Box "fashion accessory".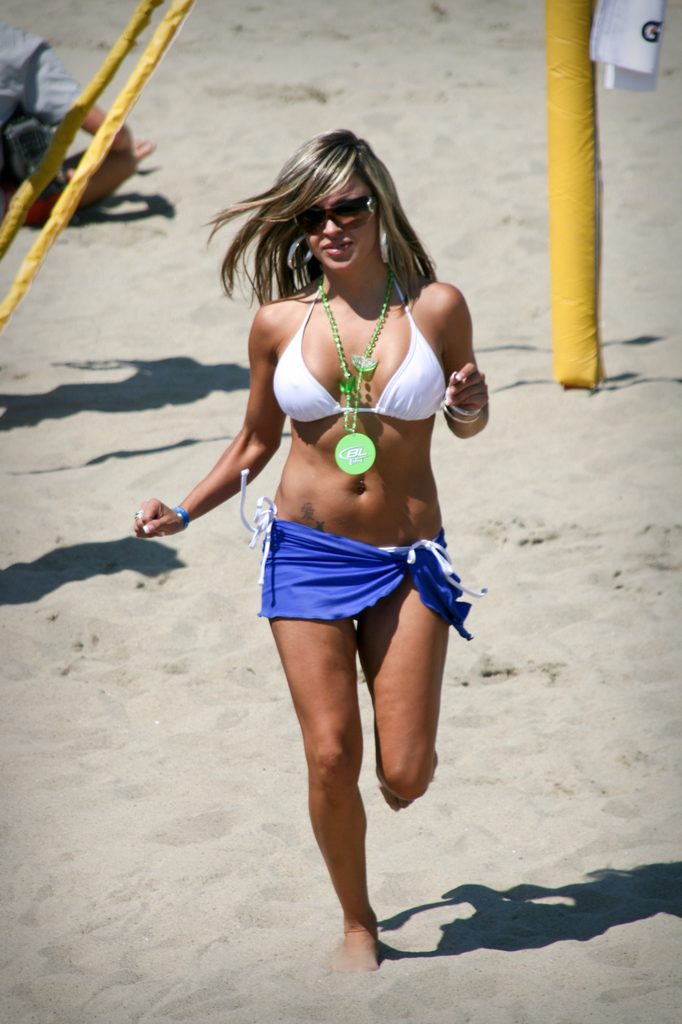
bbox=(377, 225, 398, 275).
